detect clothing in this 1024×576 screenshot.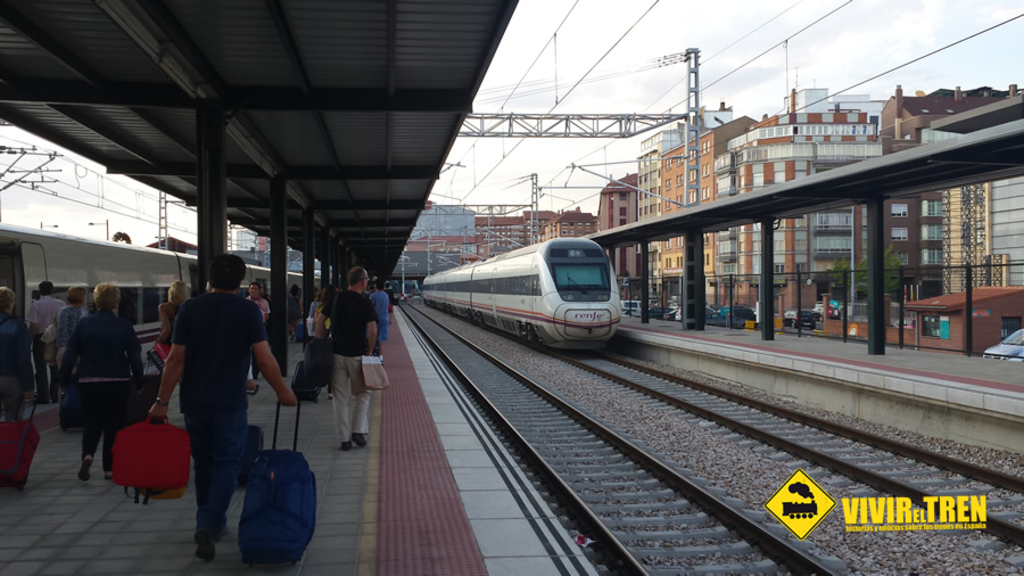
Detection: x1=150, y1=250, x2=264, y2=534.
